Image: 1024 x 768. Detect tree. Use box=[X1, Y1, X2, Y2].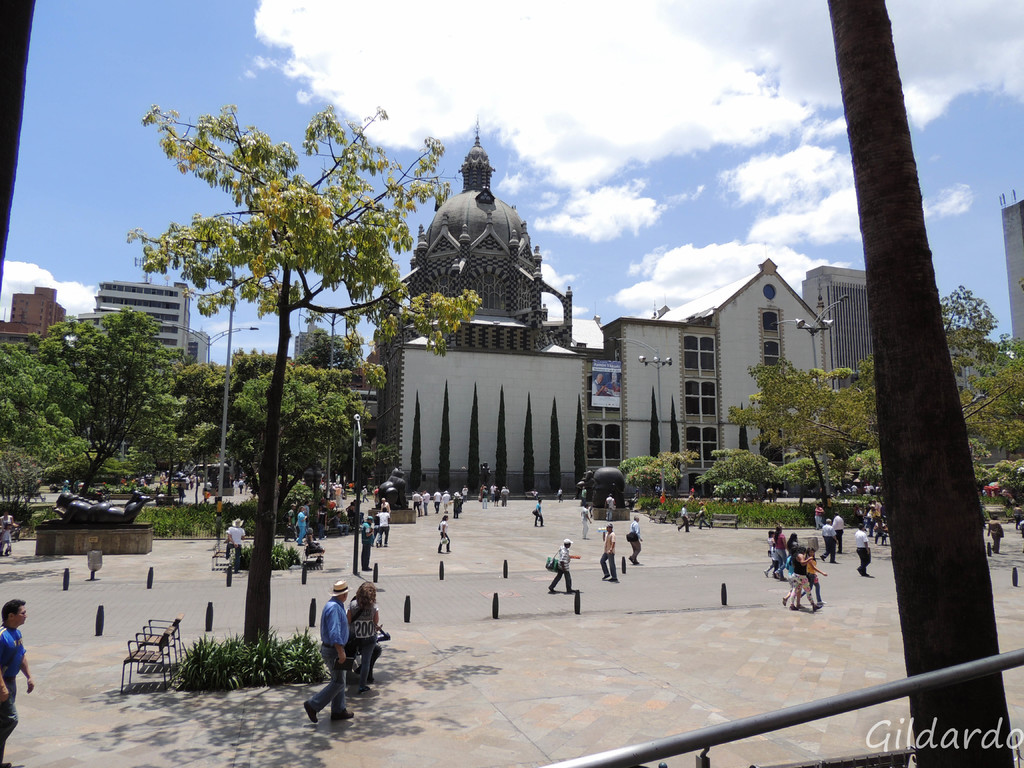
box=[622, 450, 697, 500].
